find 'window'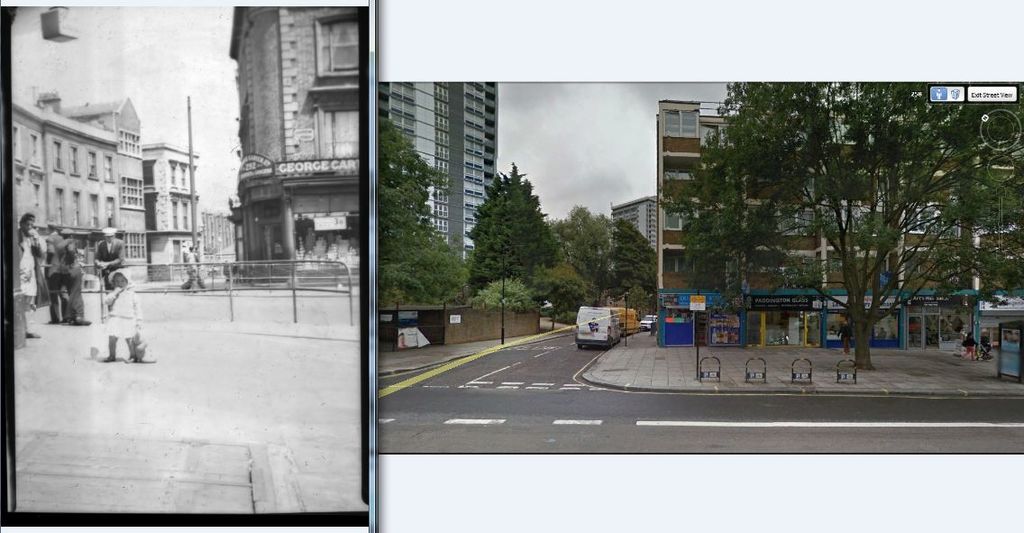
bbox(315, 108, 360, 157)
